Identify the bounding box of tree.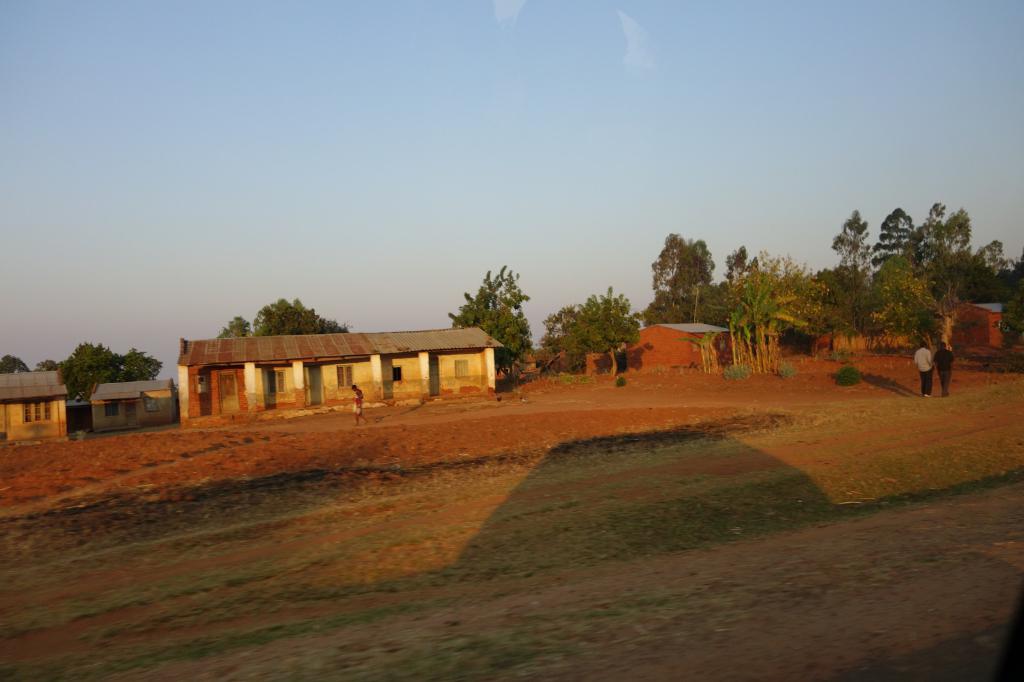
(x1=460, y1=264, x2=540, y2=356).
